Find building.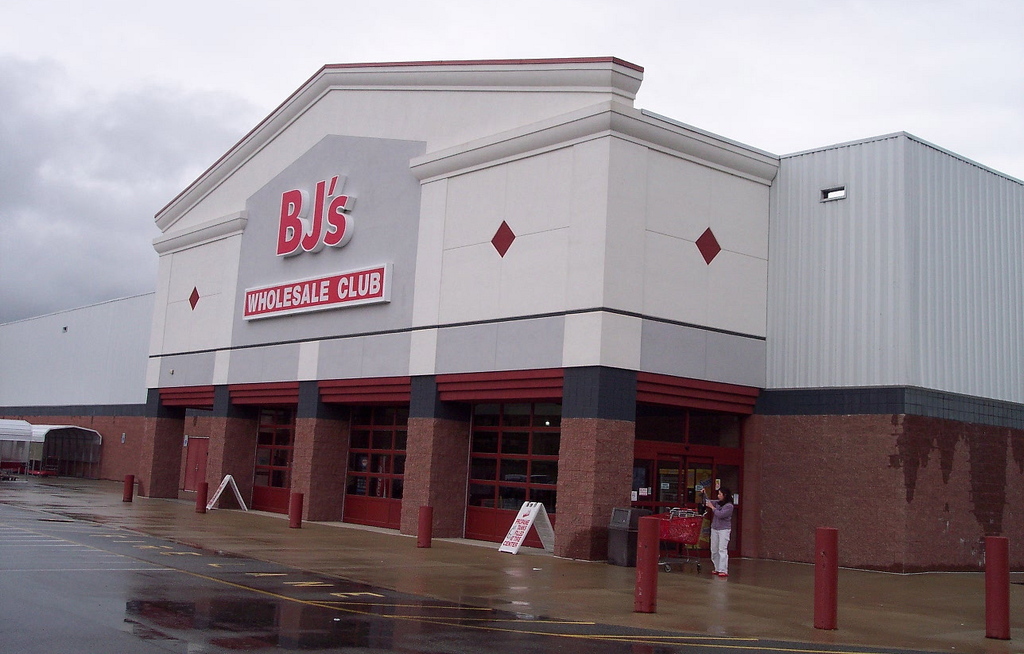
pyautogui.locateOnScreen(0, 60, 1023, 576).
